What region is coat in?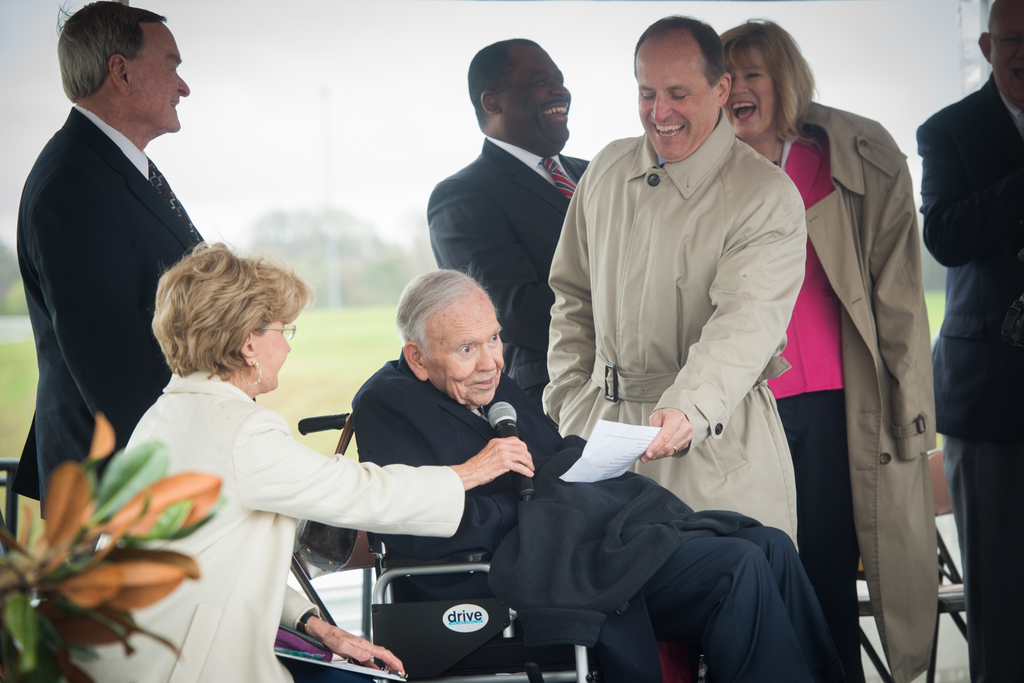
554/75/829/589.
